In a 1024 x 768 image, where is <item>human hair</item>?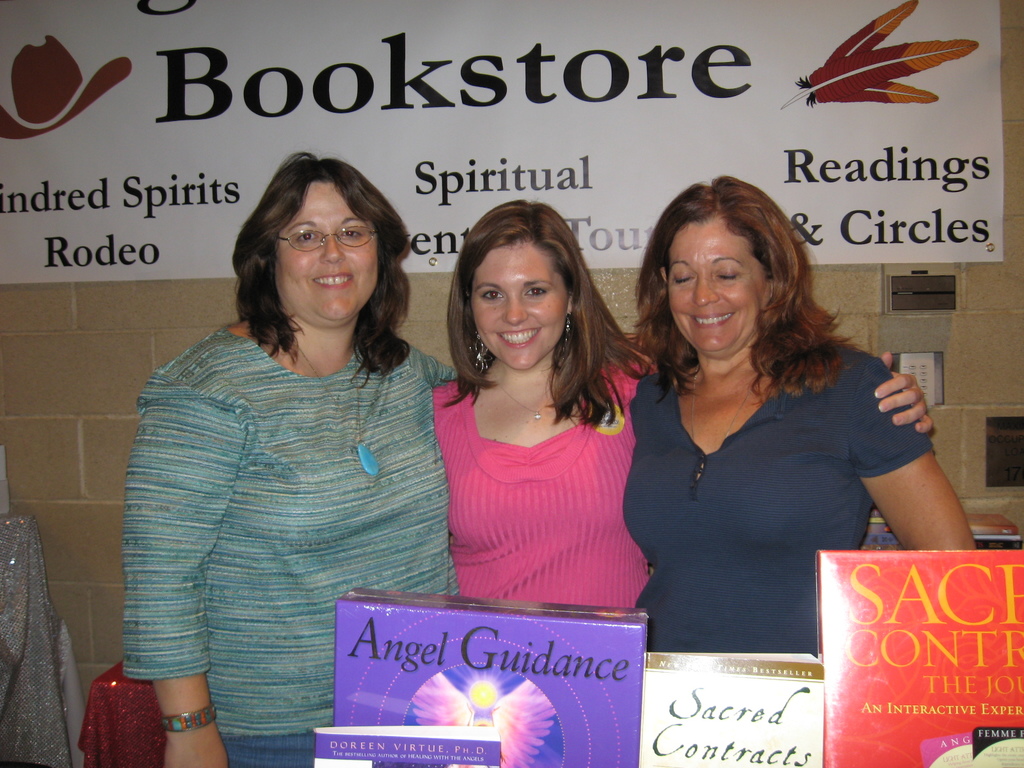
select_region(231, 149, 415, 394).
